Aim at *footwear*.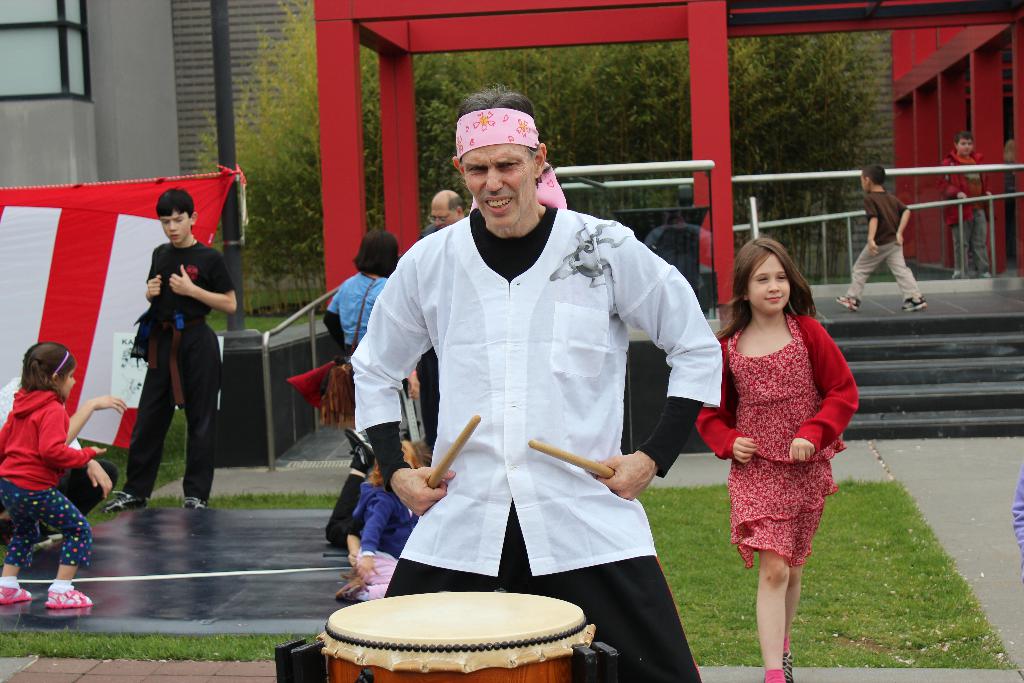
Aimed at detection(342, 425, 376, 466).
